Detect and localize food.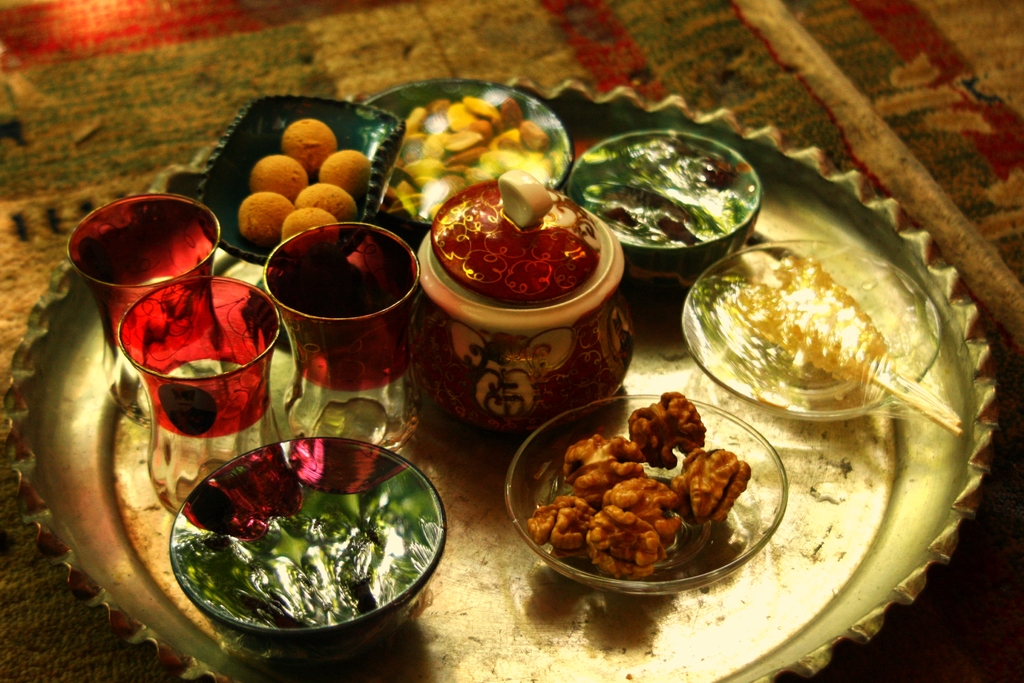
Localized at <region>280, 111, 331, 161</region>.
